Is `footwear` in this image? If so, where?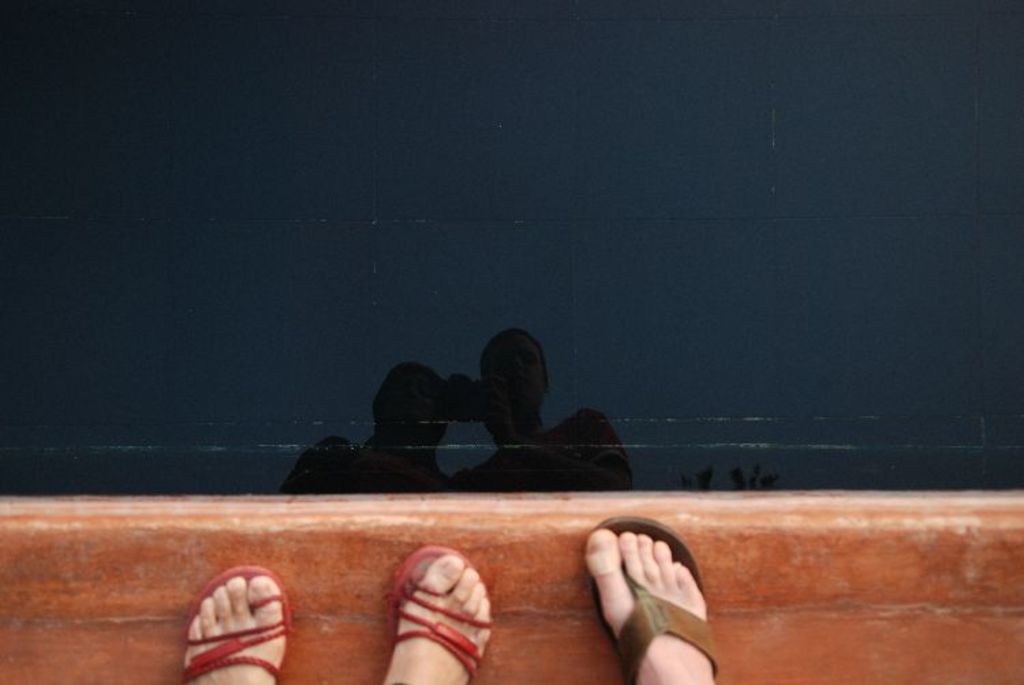
Yes, at (x1=172, y1=573, x2=288, y2=678).
